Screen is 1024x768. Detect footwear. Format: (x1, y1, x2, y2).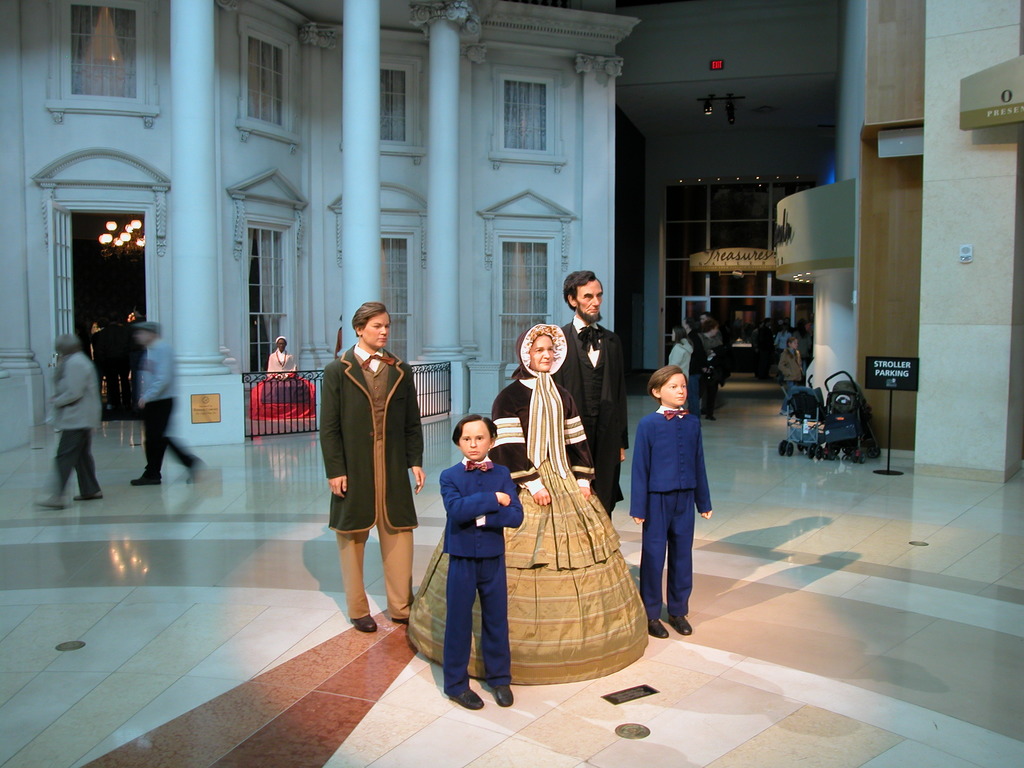
(450, 689, 485, 709).
